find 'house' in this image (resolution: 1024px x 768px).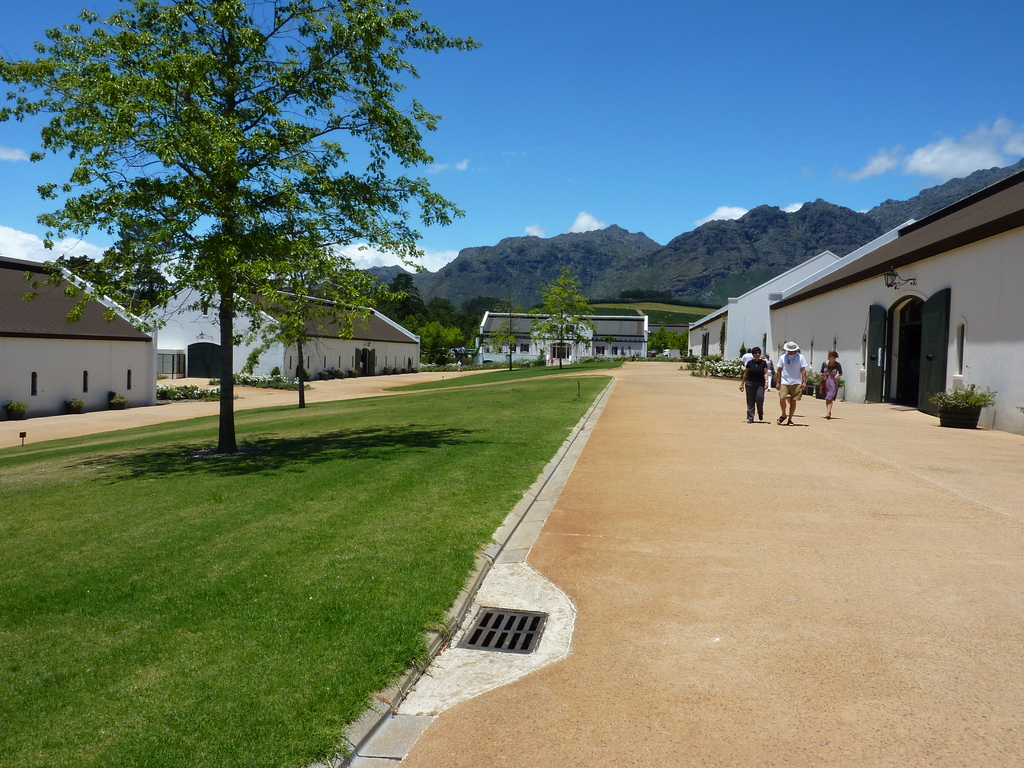
locate(726, 243, 845, 368).
